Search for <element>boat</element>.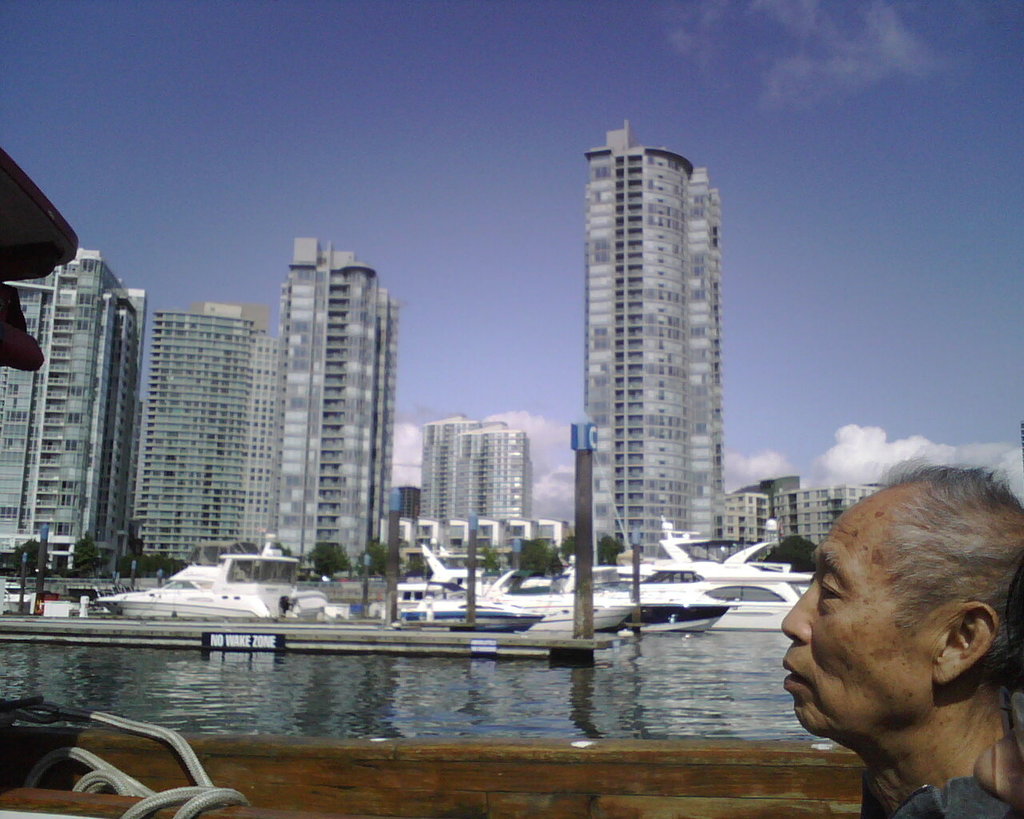
Found at 465,570,630,649.
